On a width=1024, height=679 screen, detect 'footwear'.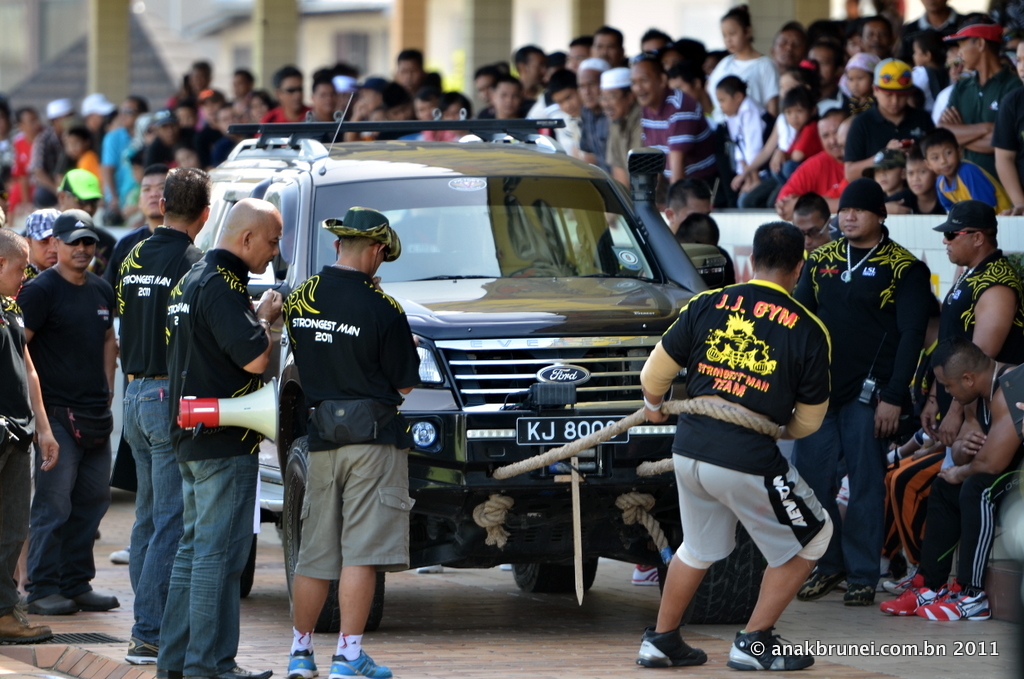
x1=854 y1=581 x2=882 y2=609.
